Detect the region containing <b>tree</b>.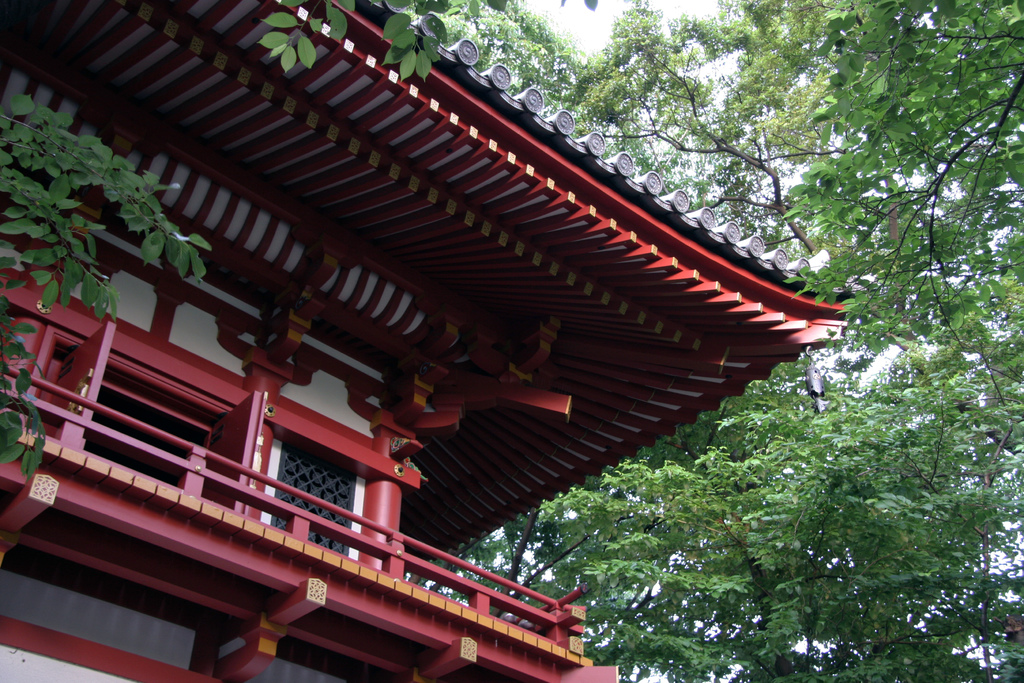
crop(775, 0, 1023, 424).
